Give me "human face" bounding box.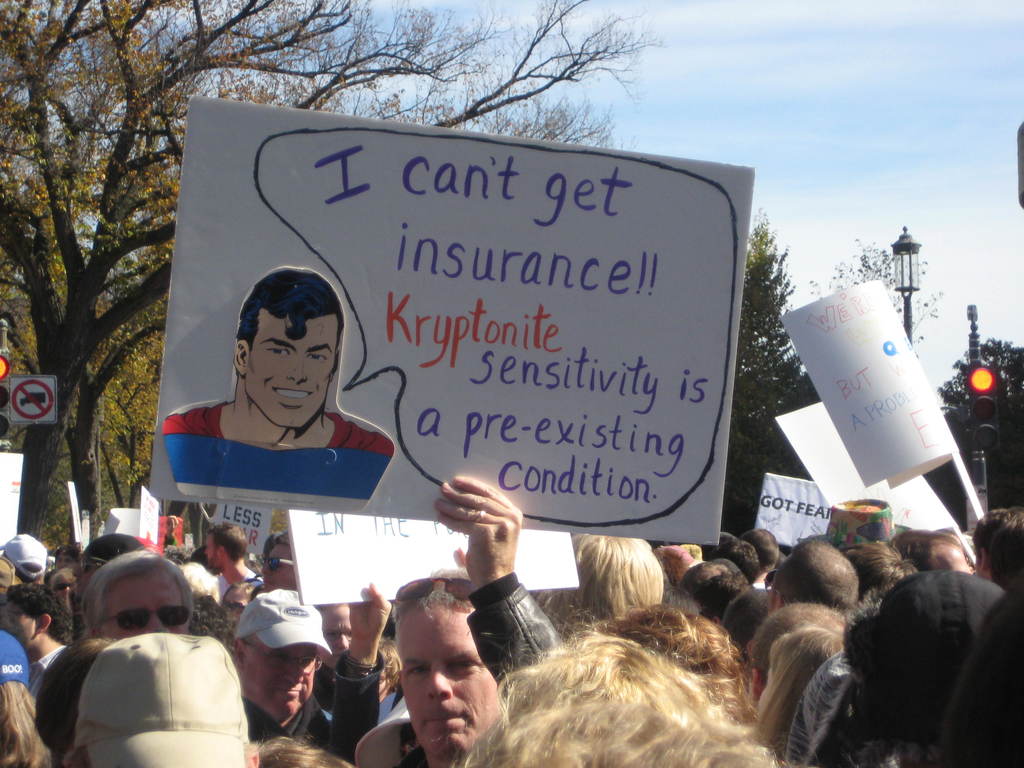
region(243, 636, 319, 729).
